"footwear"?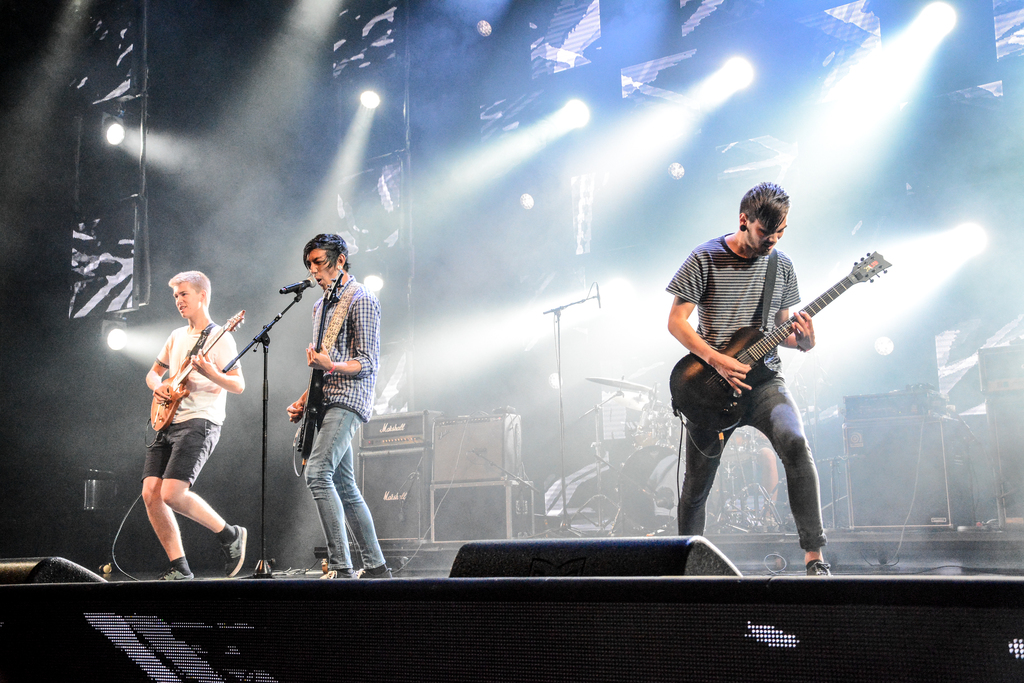
bbox=[220, 522, 251, 579]
